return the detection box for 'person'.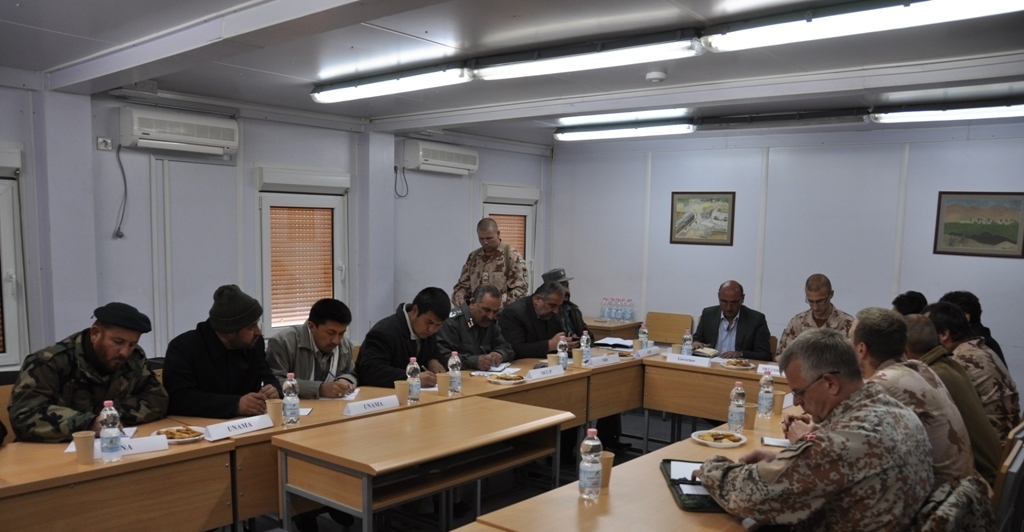
(434,282,515,370).
